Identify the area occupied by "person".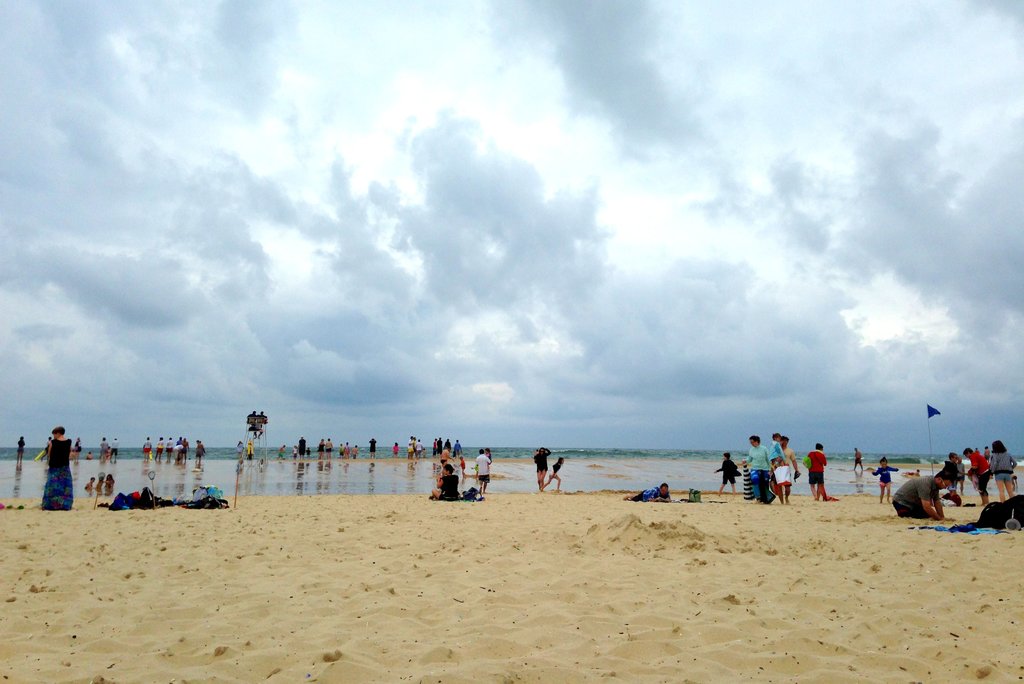
Area: [left=712, top=453, right=745, bottom=494].
